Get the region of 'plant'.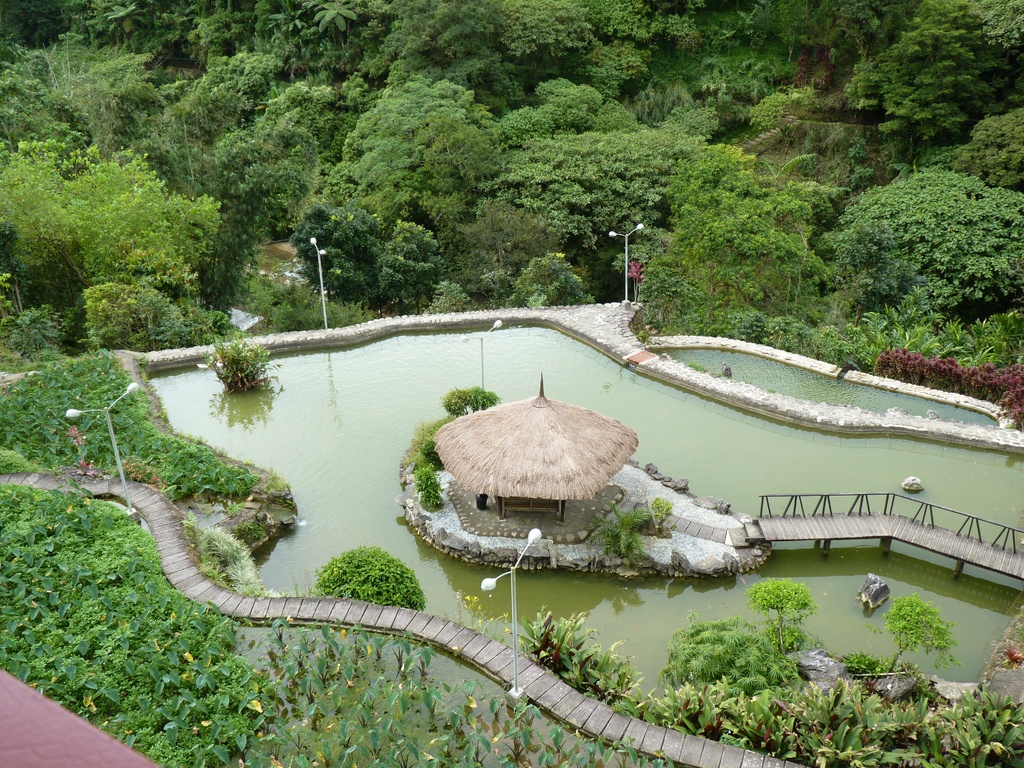
pyautogui.locateOnScreen(840, 643, 885, 683).
